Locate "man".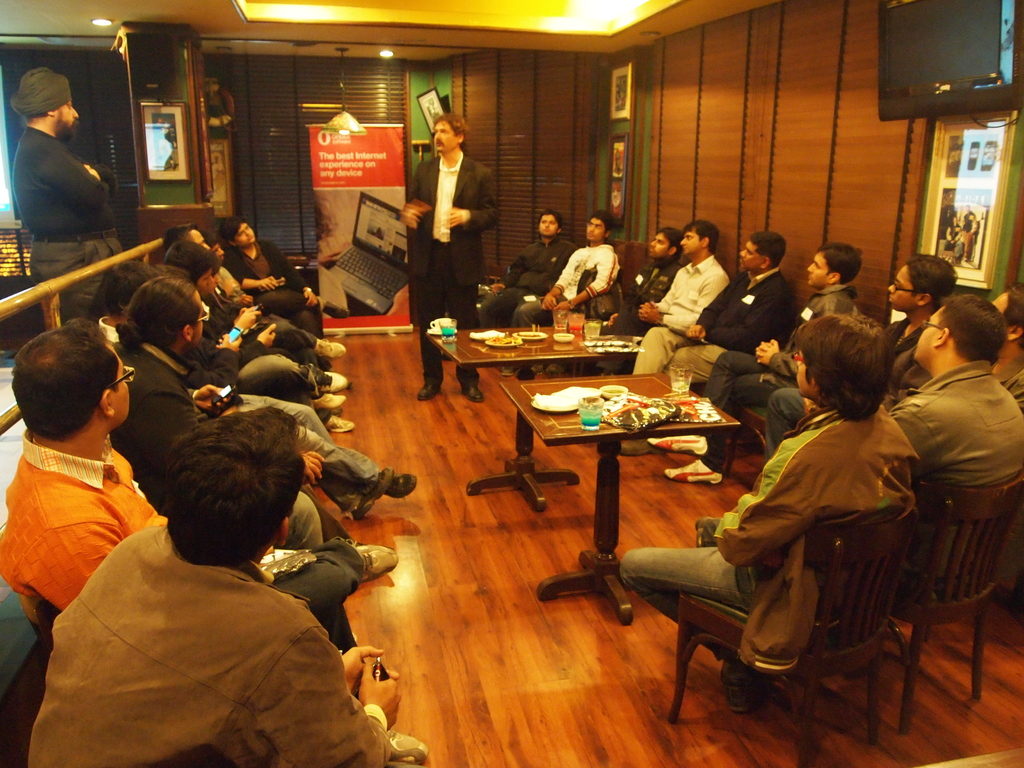
Bounding box: select_region(514, 209, 621, 323).
